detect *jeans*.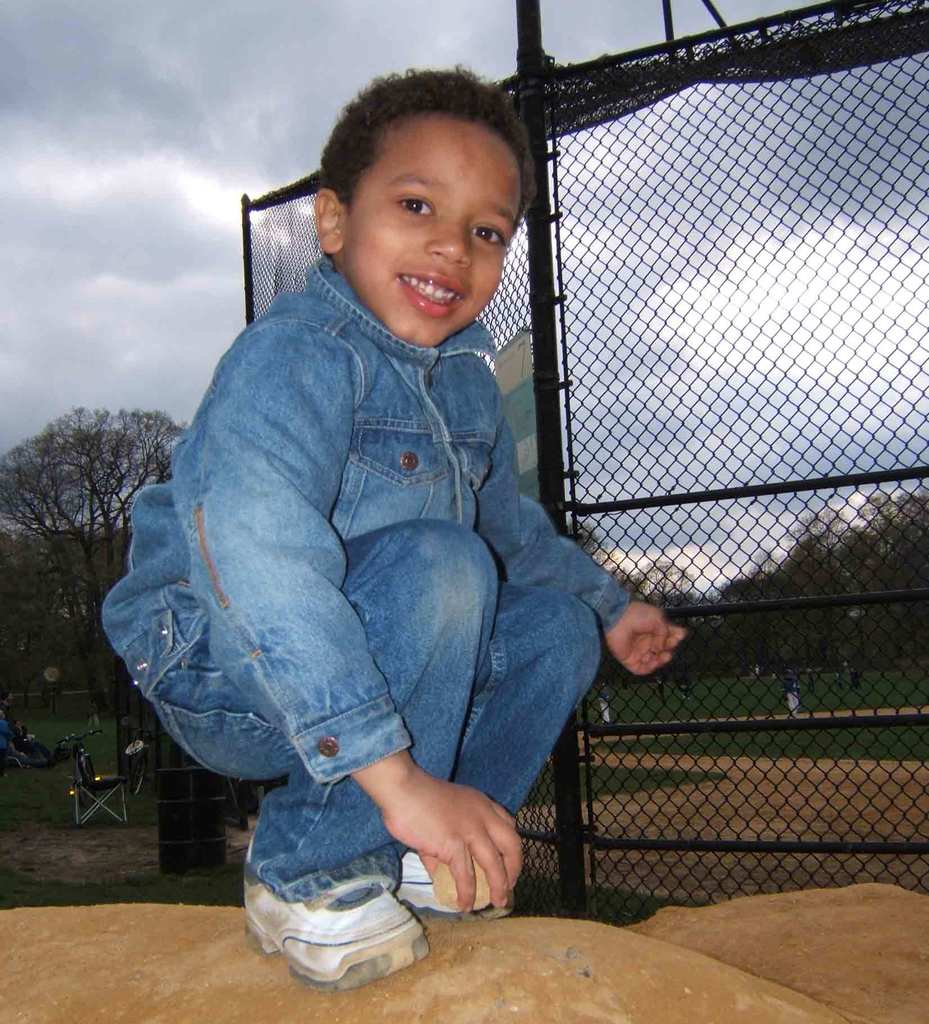
Detected at {"x1": 146, "y1": 525, "x2": 588, "y2": 904}.
